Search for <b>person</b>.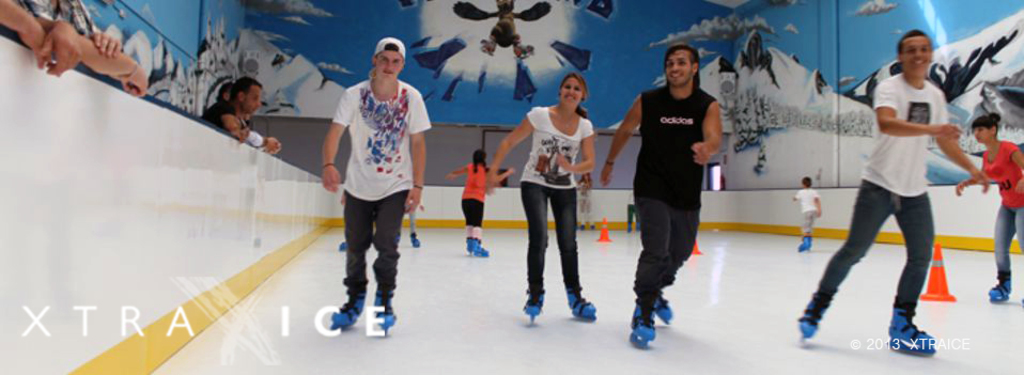
Found at box(957, 111, 1023, 303).
